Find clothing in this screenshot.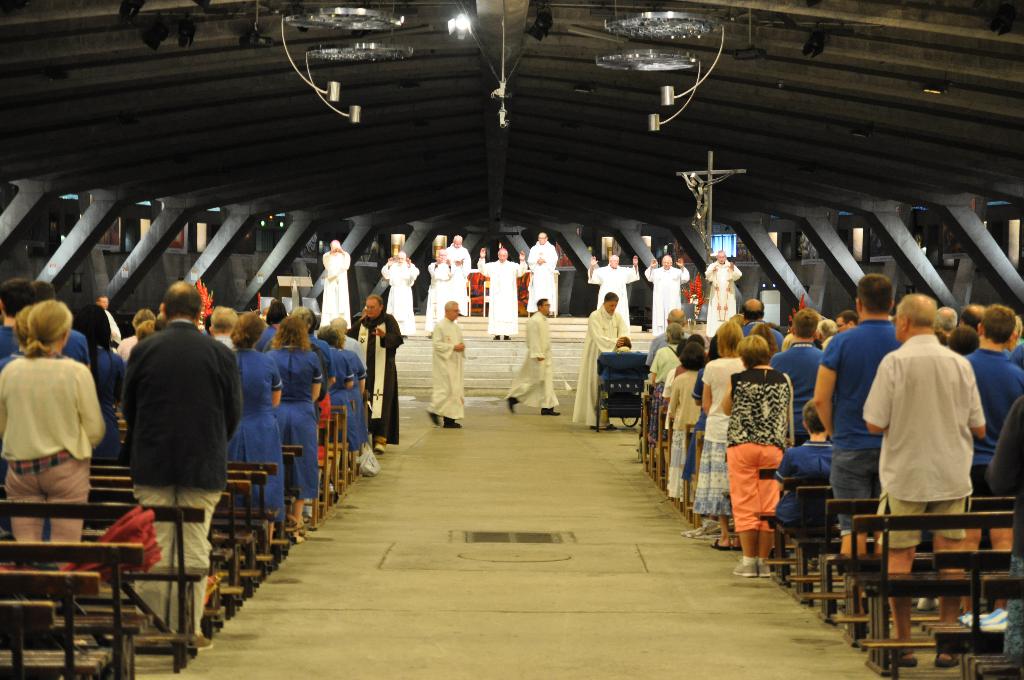
The bounding box for clothing is Rect(691, 360, 753, 515).
